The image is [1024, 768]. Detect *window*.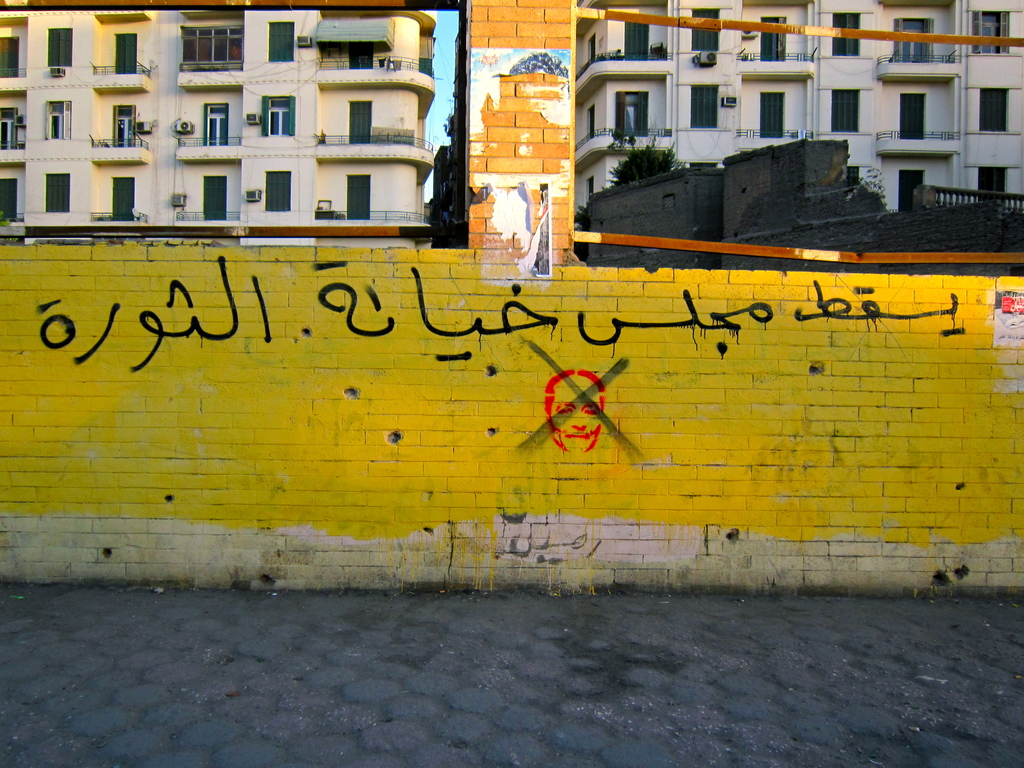
Detection: [831, 90, 865, 137].
